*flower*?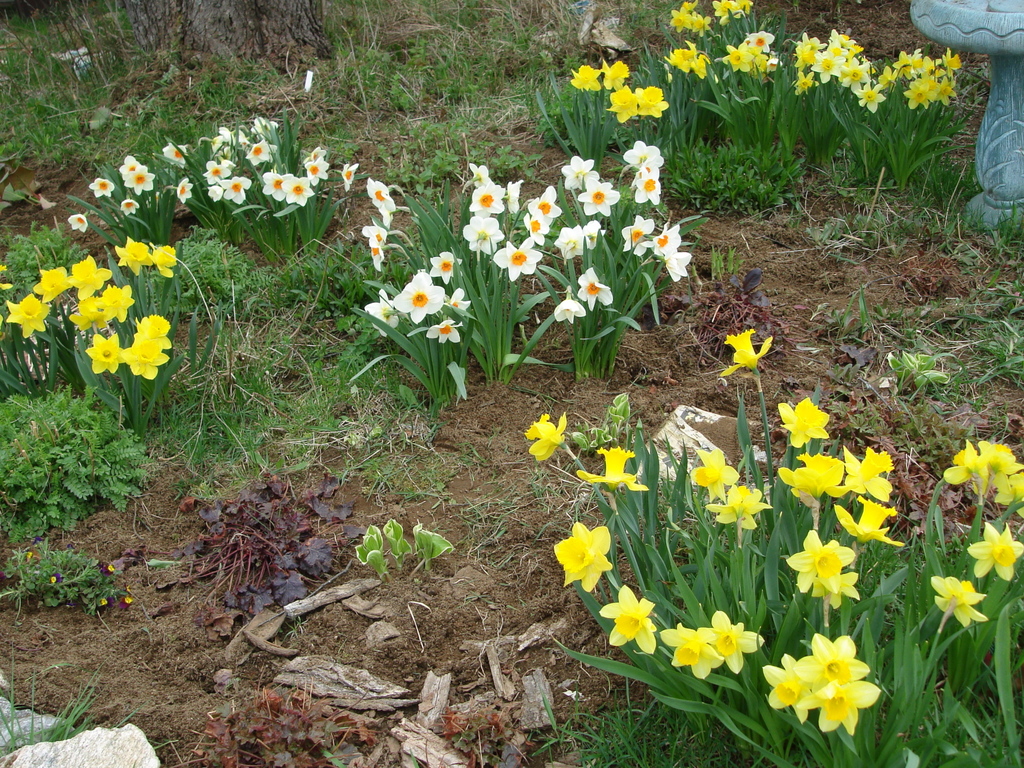
x1=943, y1=438, x2=1023, y2=518
